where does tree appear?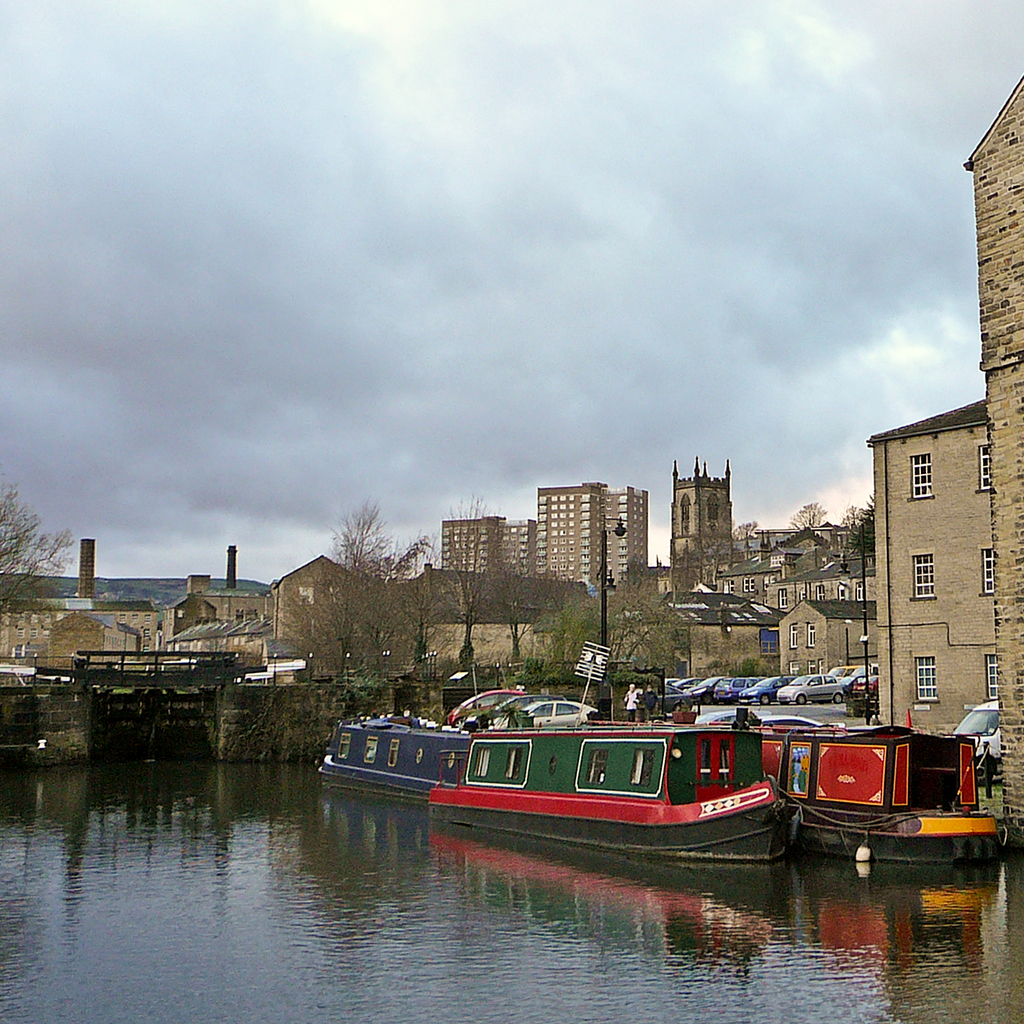
Appears at bbox=(311, 492, 439, 709).
